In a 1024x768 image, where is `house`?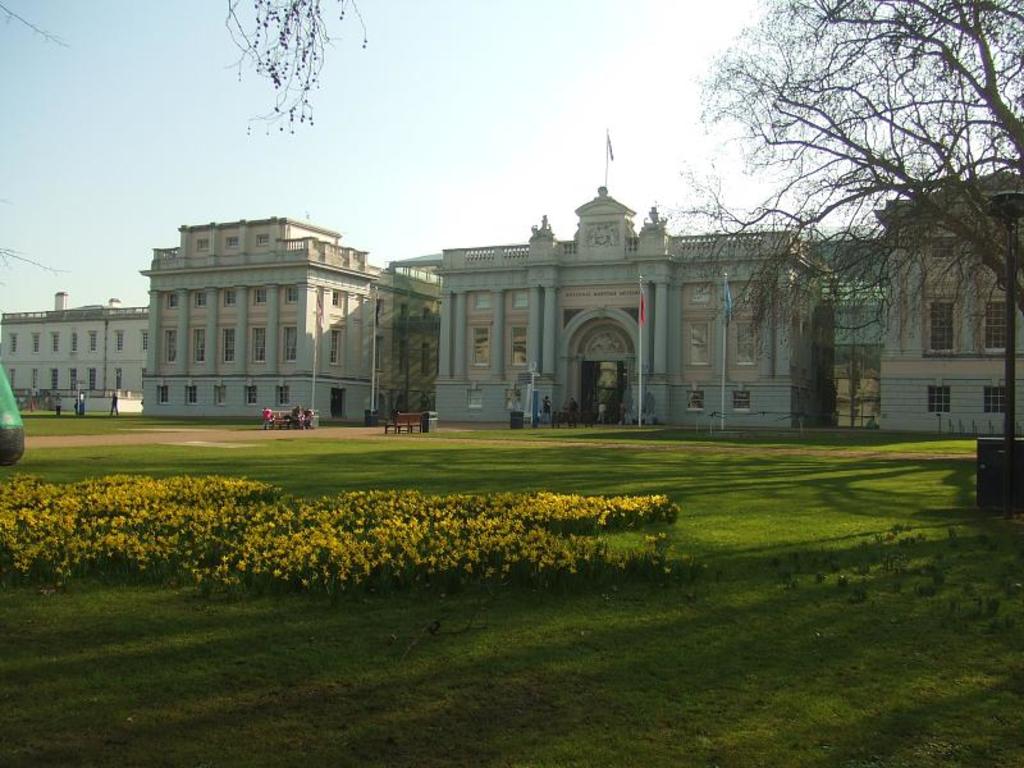
select_region(365, 148, 915, 436).
